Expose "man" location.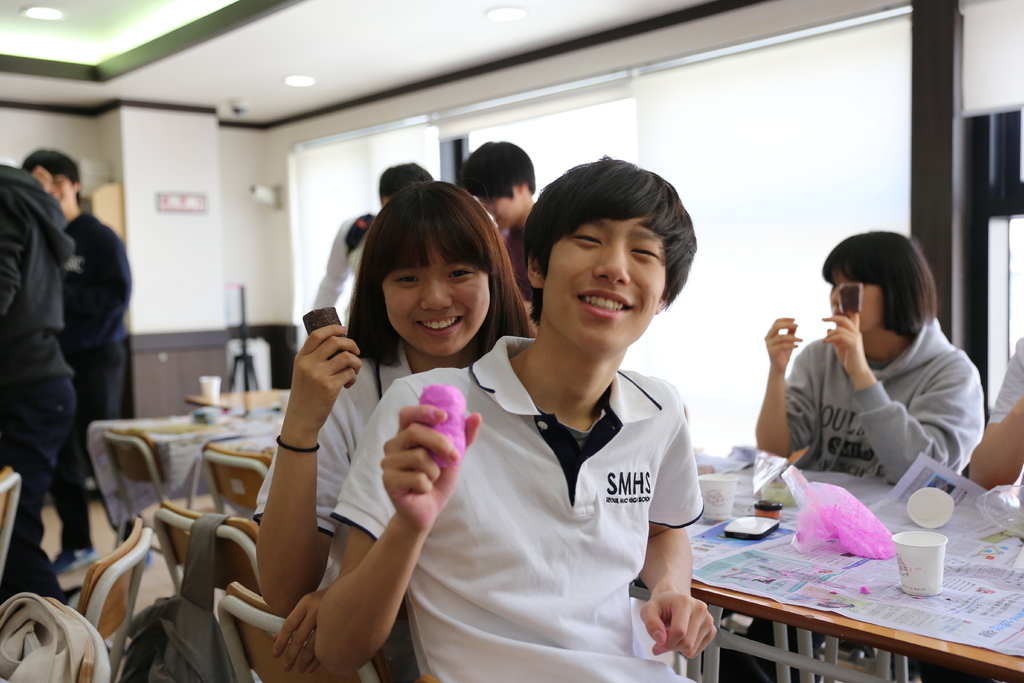
Exposed at [left=455, top=142, right=536, bottom=318].
